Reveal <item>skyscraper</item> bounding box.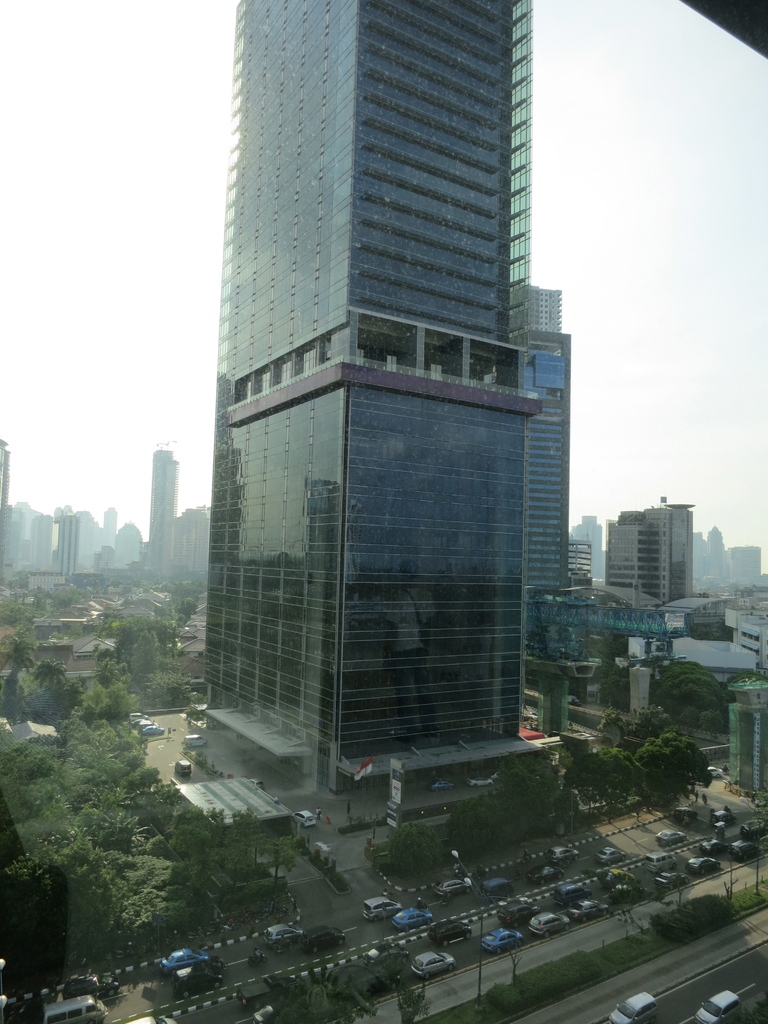
Revealed: 140 444 178 584.
